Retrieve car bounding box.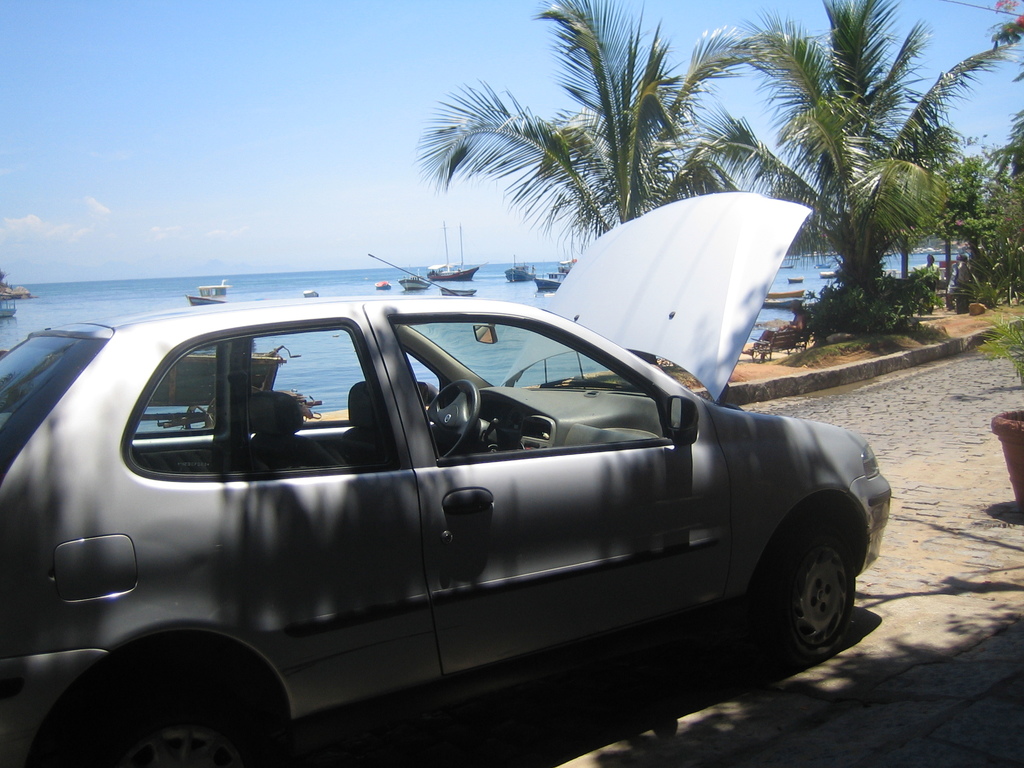
Bounding box: (x1=0, y1=189, x2=892, y2=767).
